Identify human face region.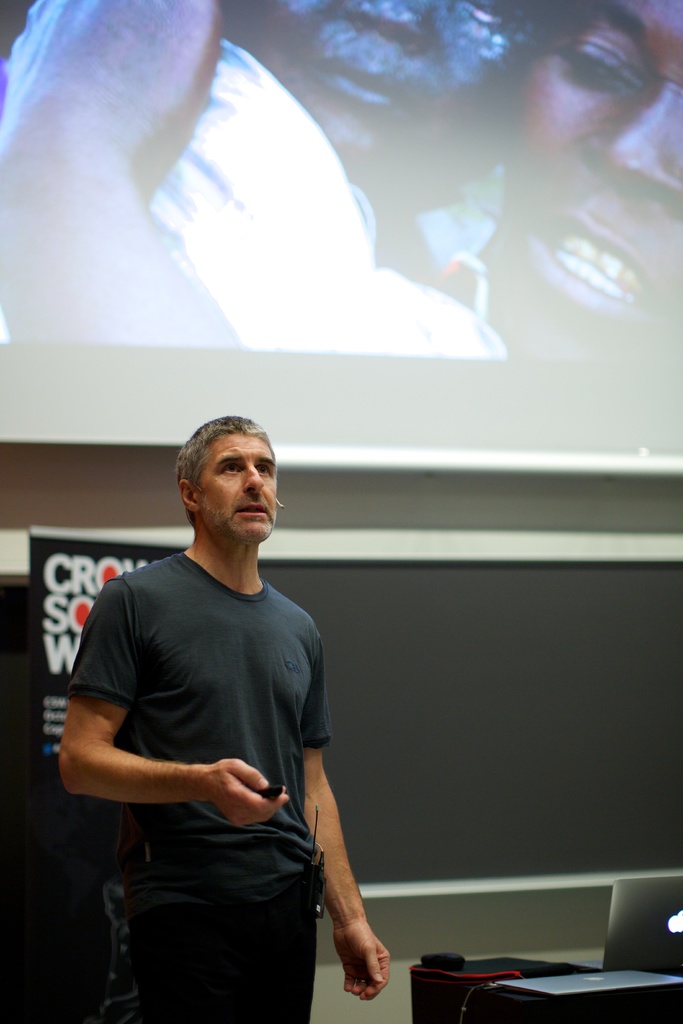
Region: <bbox>224, 0, 513, 187</bbox>.
